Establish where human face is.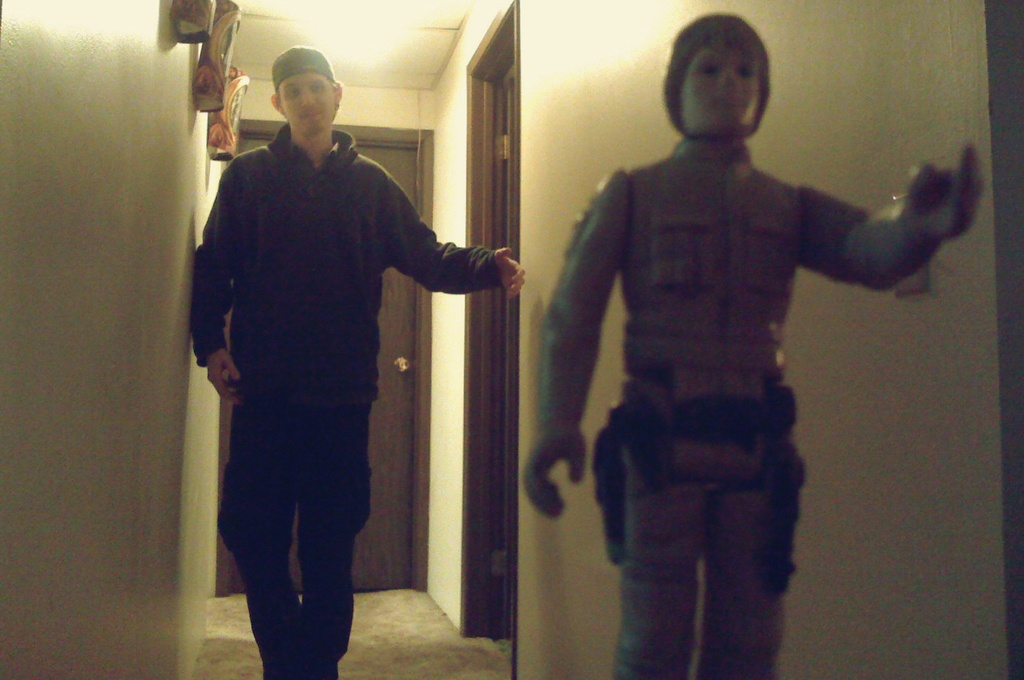
Established at x1=280 y1=68 x2=335 y2=138.
